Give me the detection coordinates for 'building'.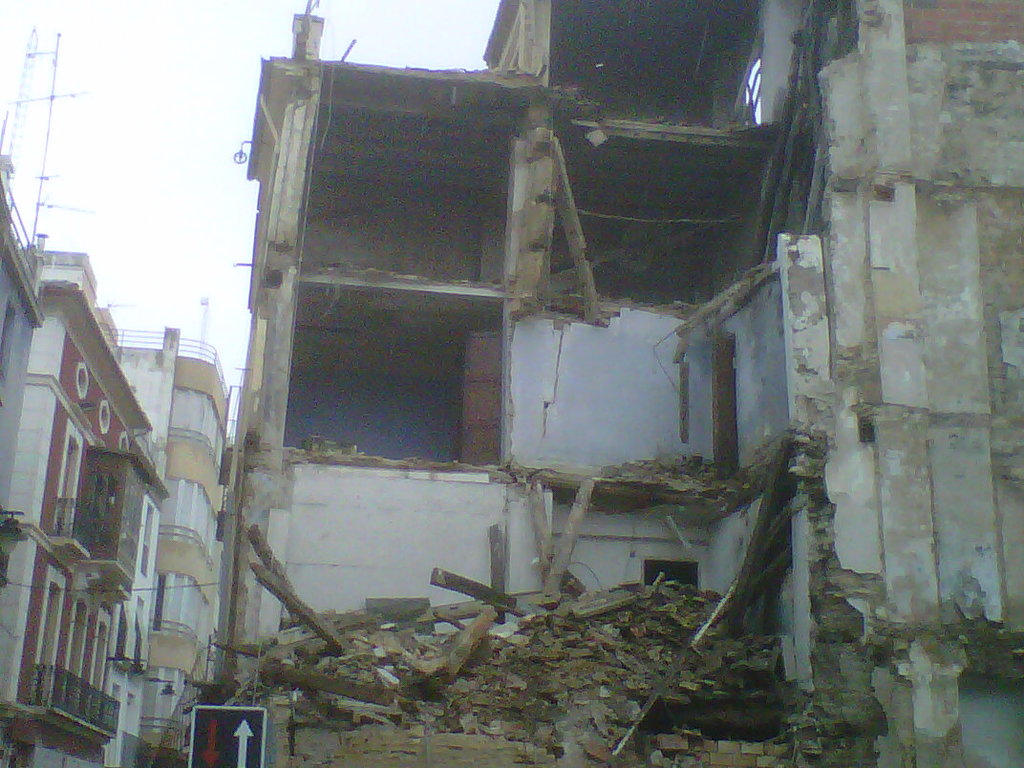
<region>101, 307, 232, 767</region>.
